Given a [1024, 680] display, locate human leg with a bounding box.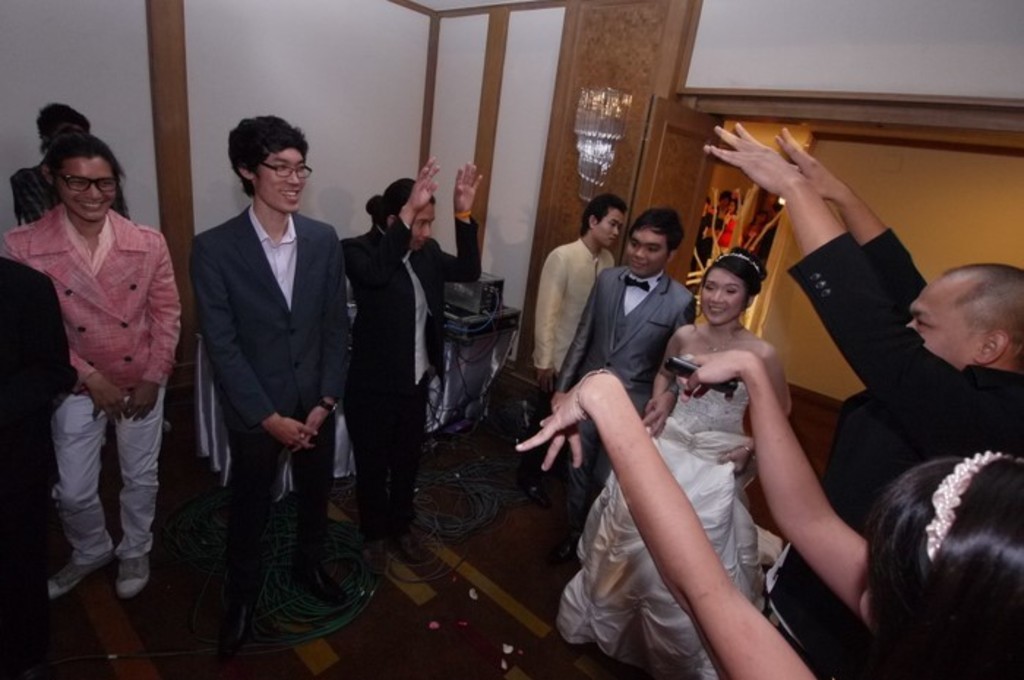
Located: {"left": 231, "top": 412, "right": 279, "bottom": 551}.
